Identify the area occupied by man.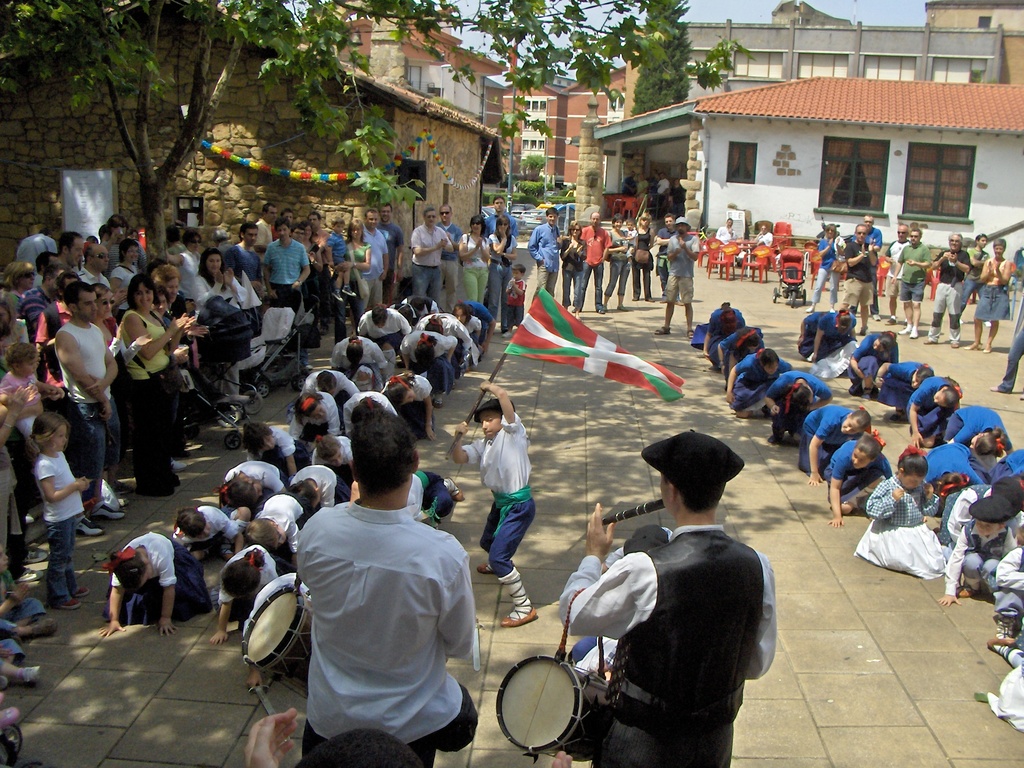
Area: {"x1": 527, "y1": 207, "x2": 564, "y2": 294}.
